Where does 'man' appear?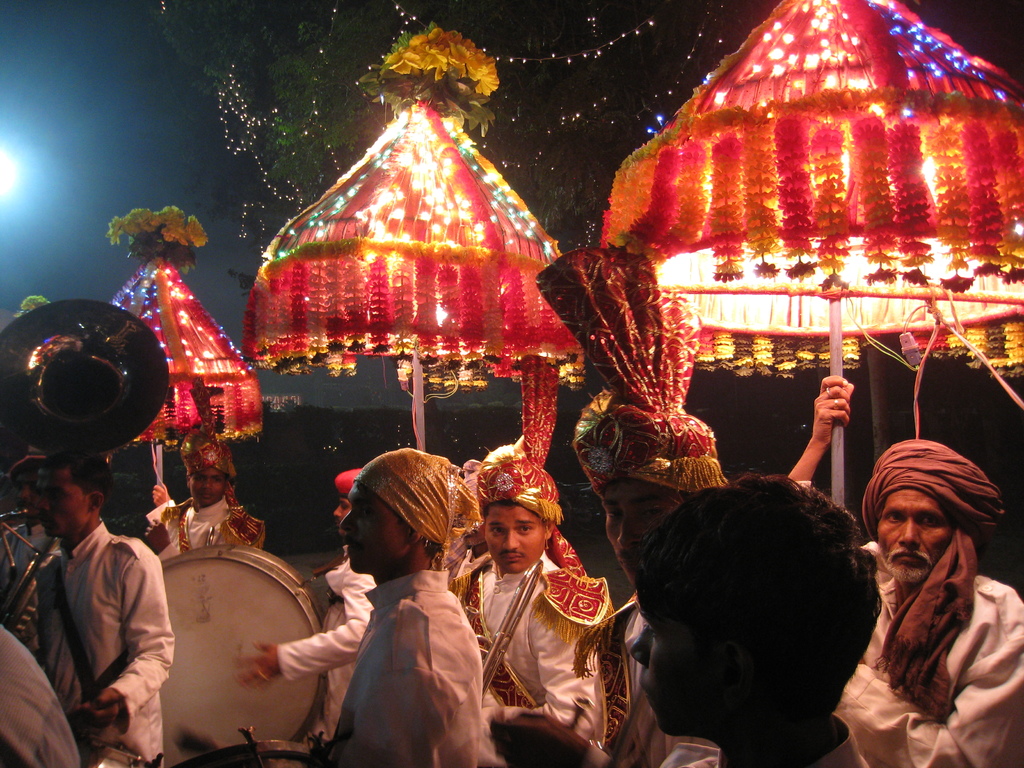
Appears at <region>12, 444, 196, 767</region>.
